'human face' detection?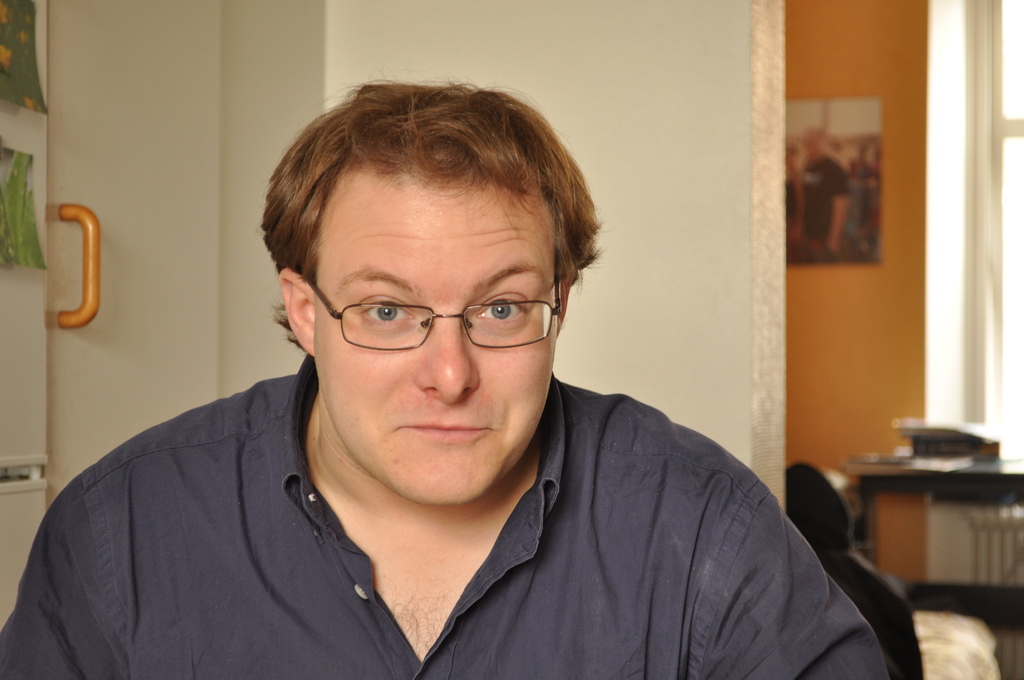
(x1=303, y1=170, x2=557, y2=503)
